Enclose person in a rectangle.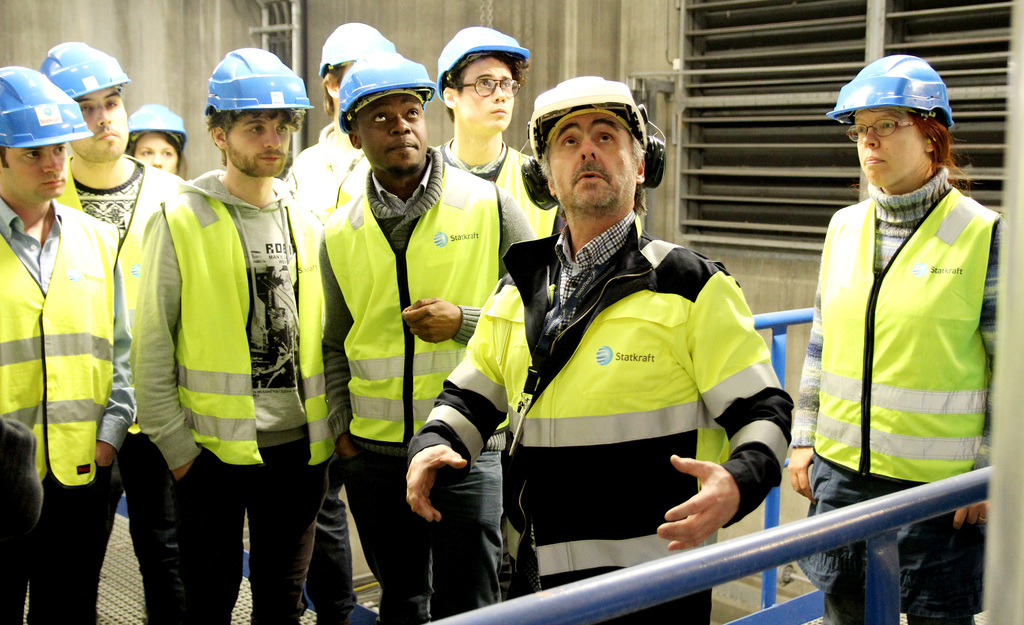
[x1=34, y1=37, x2=186, y2=624].
